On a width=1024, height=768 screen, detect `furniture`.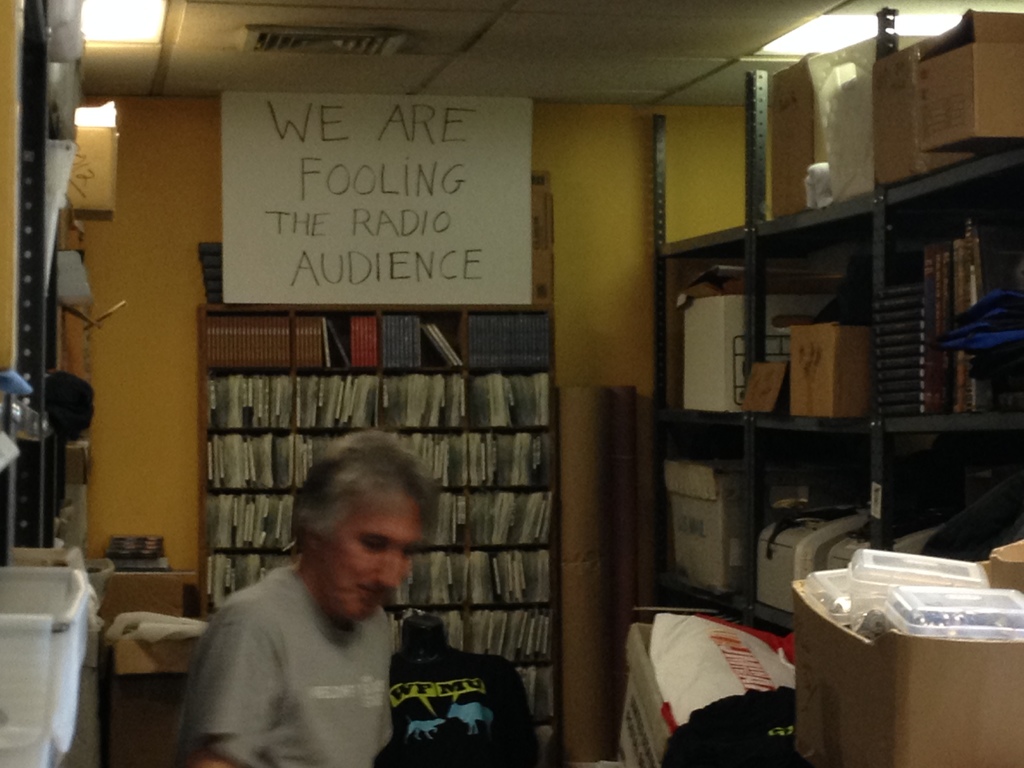
select_region(102, 572, 205, 767).
